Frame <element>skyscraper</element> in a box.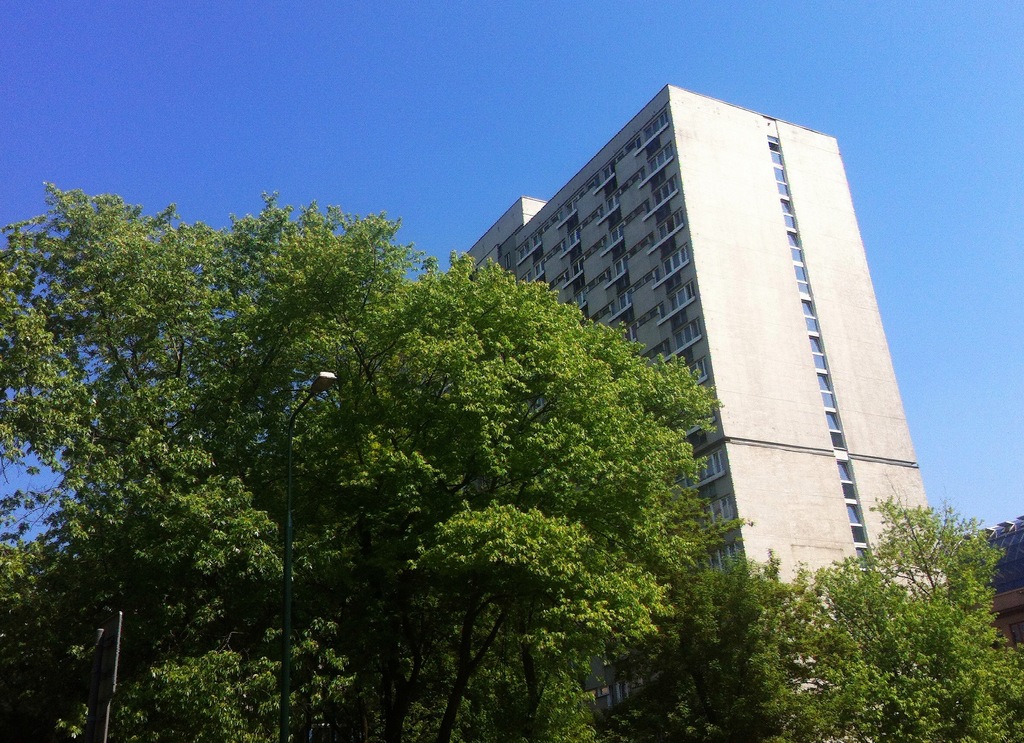
(left=454, top=72, right=927, bottom=612).
